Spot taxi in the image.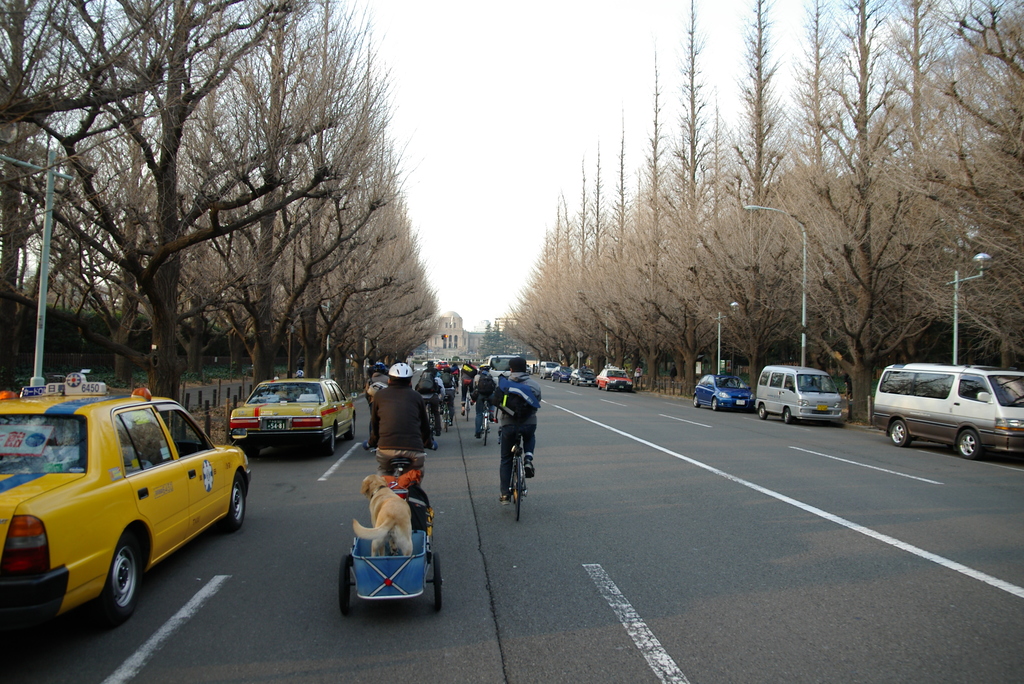
taxi found at <region>8, 391, 255, 624</region>.
